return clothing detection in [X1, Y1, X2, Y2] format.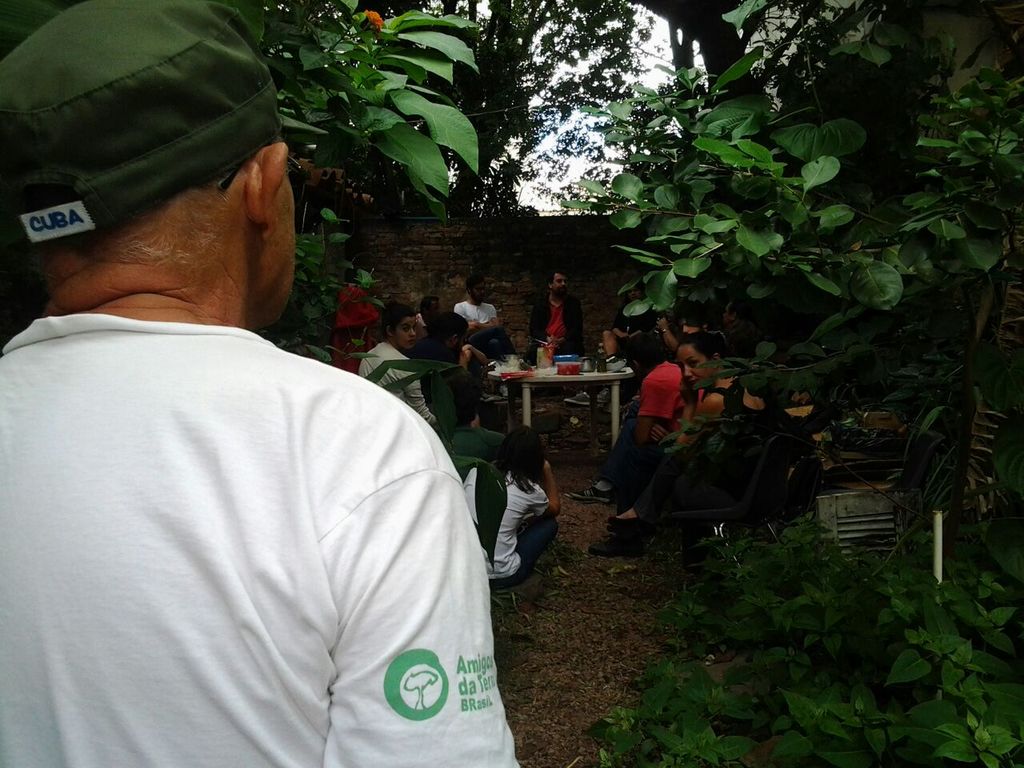
[527, 270, 593, 386].
